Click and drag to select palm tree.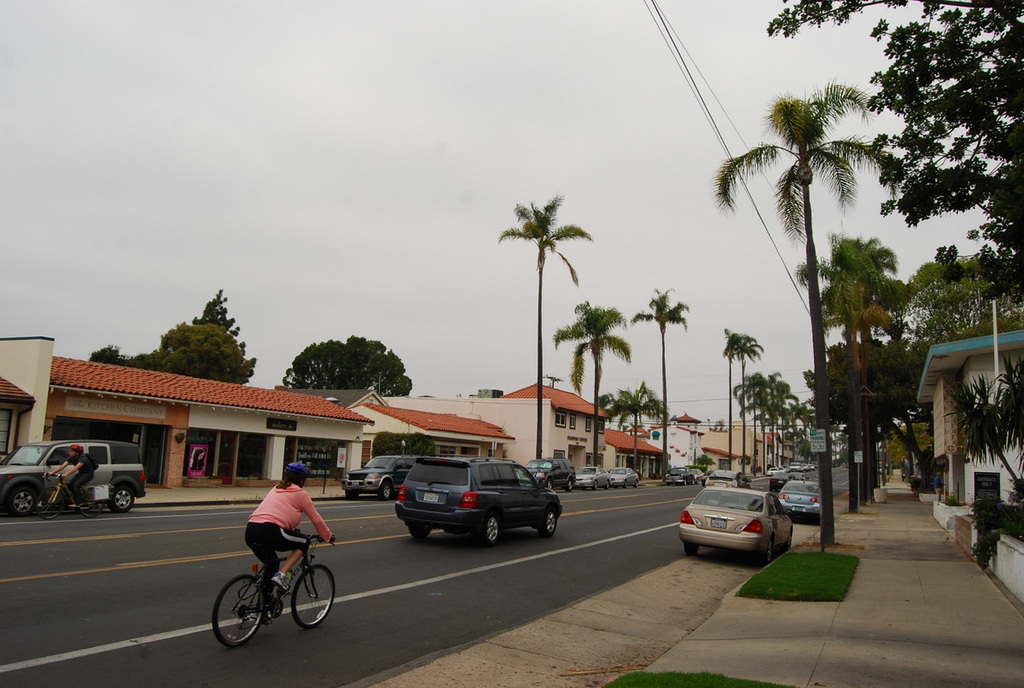
Selection: 707:68:902:551.
